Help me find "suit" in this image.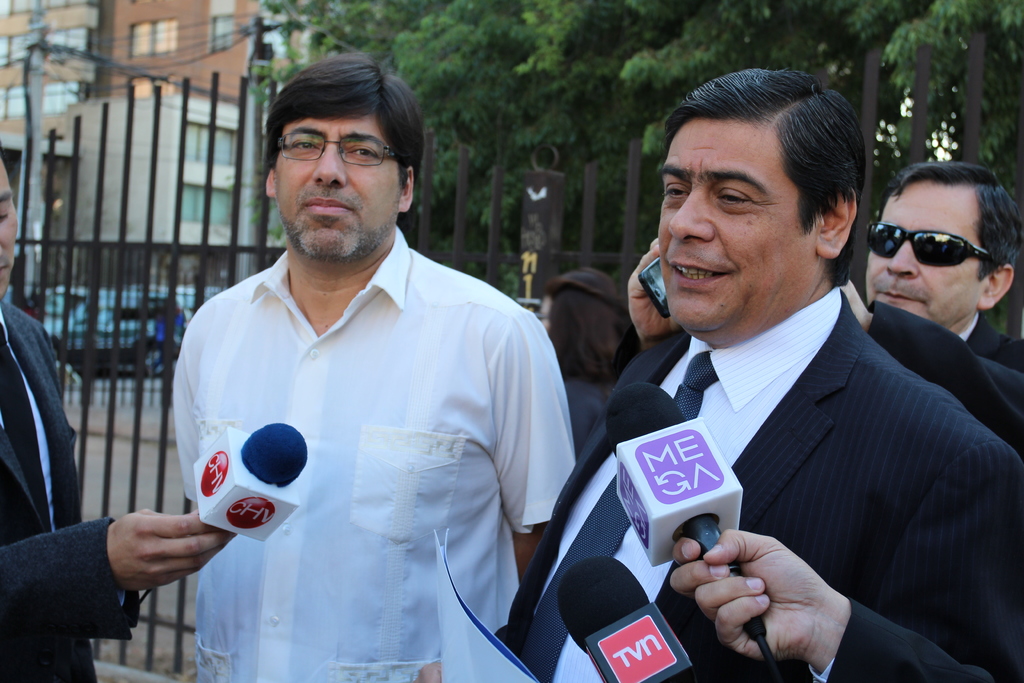
Found it: select_region(379, 122, 900, 675).
